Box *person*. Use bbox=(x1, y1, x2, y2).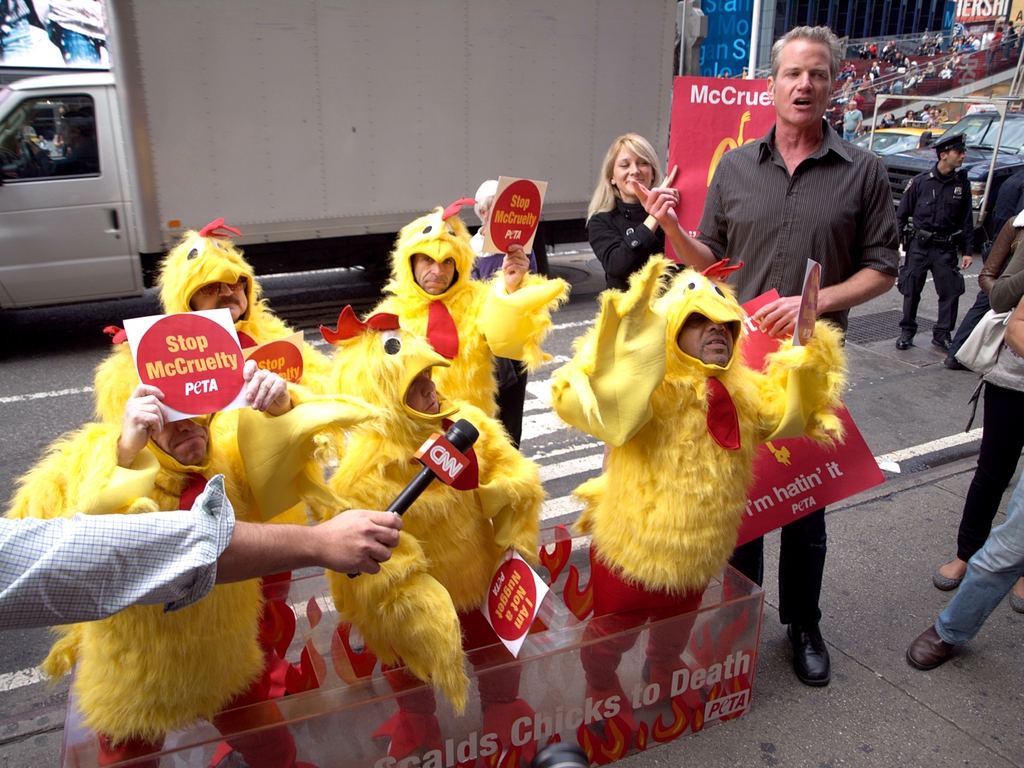
bbox=(282, 306, 561, 767).
